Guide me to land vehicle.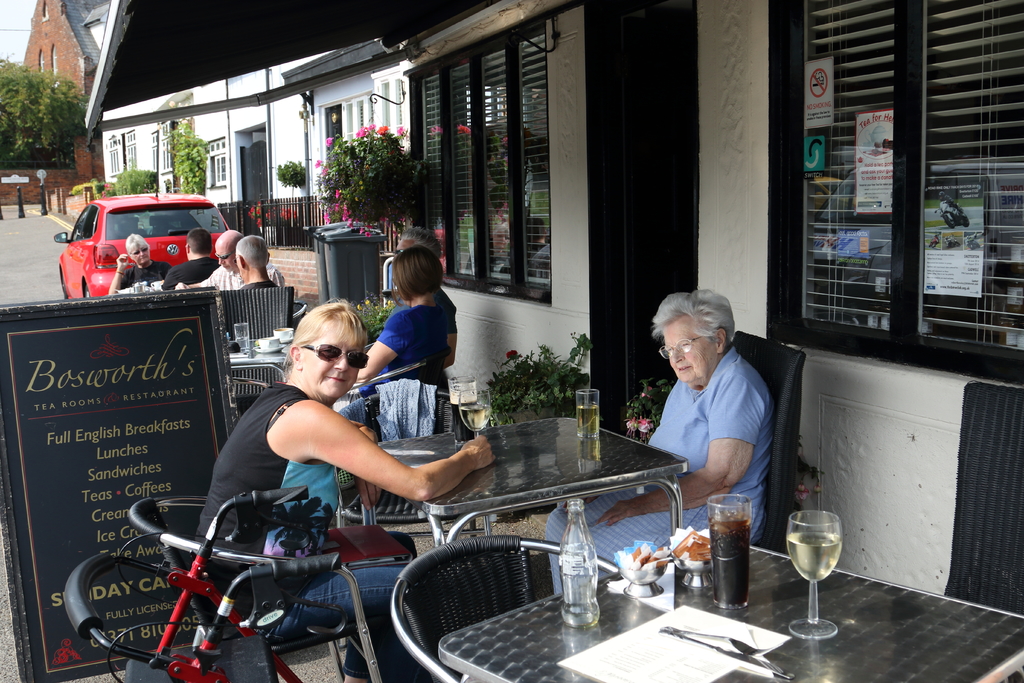
Guidance: <box>55,188,236,304</box>.
